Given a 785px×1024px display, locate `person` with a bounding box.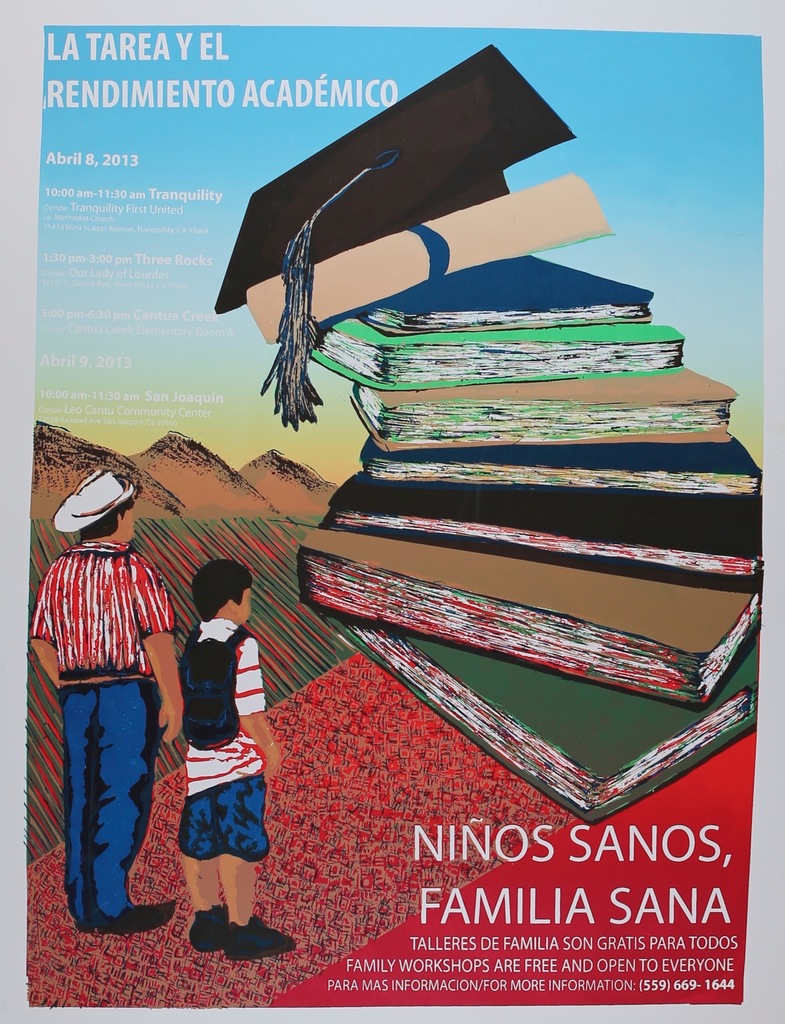
Located: x1=27 y1=460 x2=188 y2=939.
